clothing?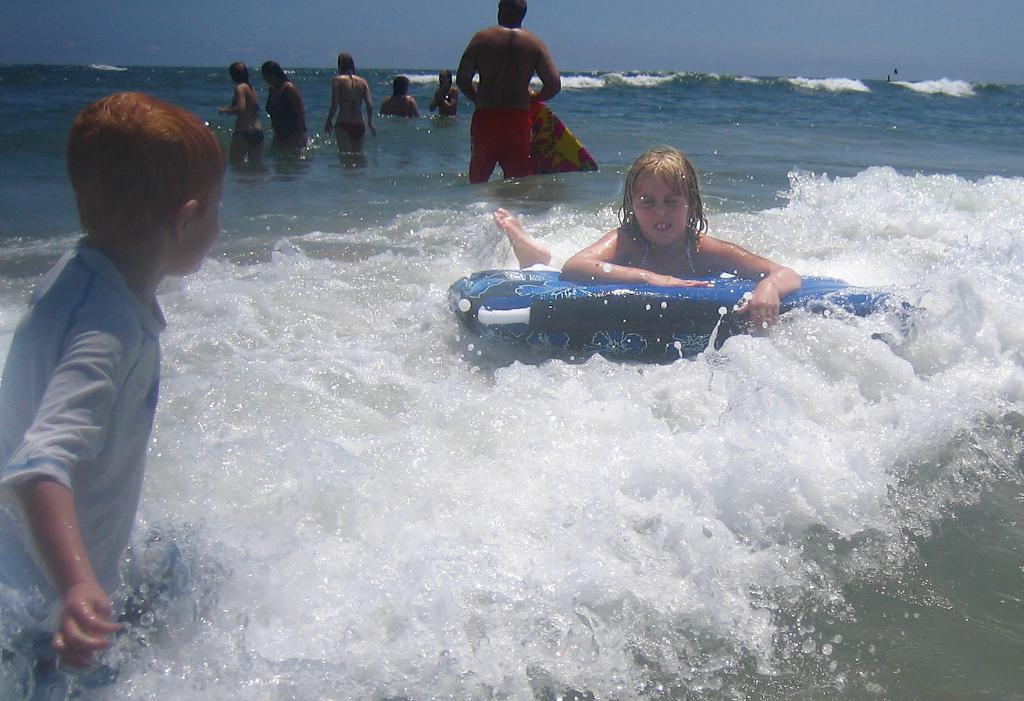
(233, 127, 268, 148)
